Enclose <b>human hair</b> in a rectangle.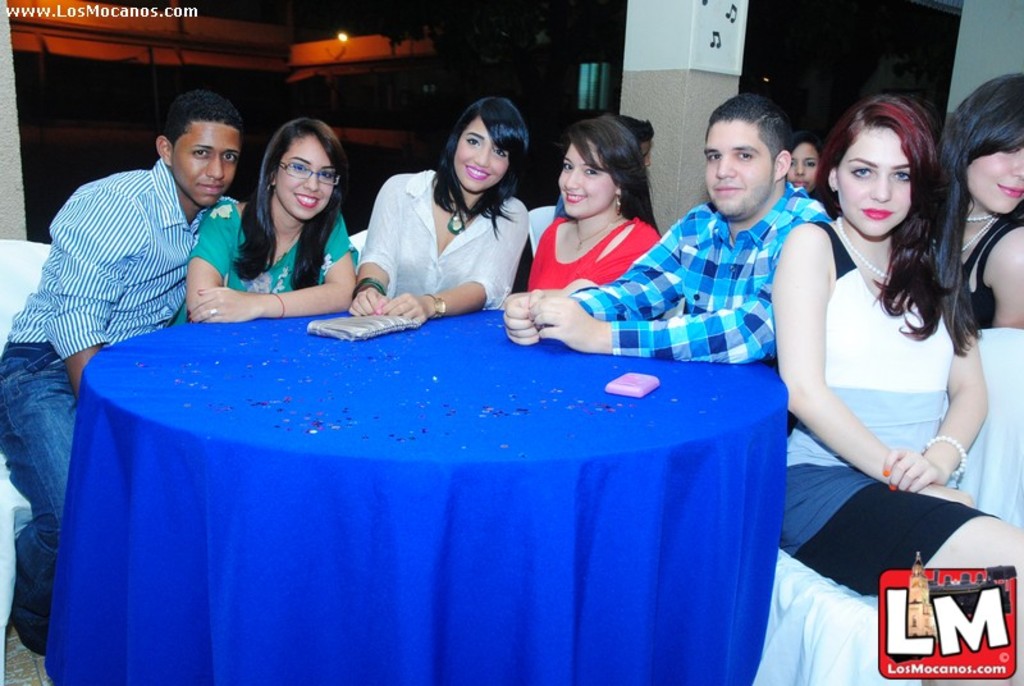
select_region(164, 88, 237, 140).
